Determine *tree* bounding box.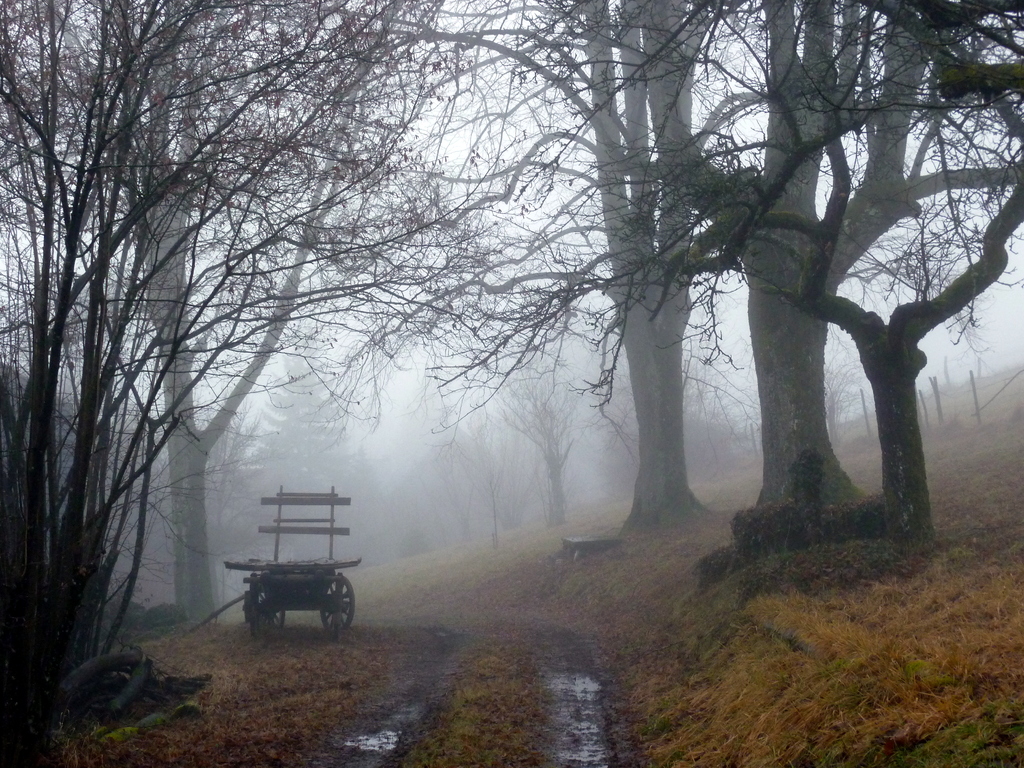
Determined: <box>0,0,1023,762</box>.
